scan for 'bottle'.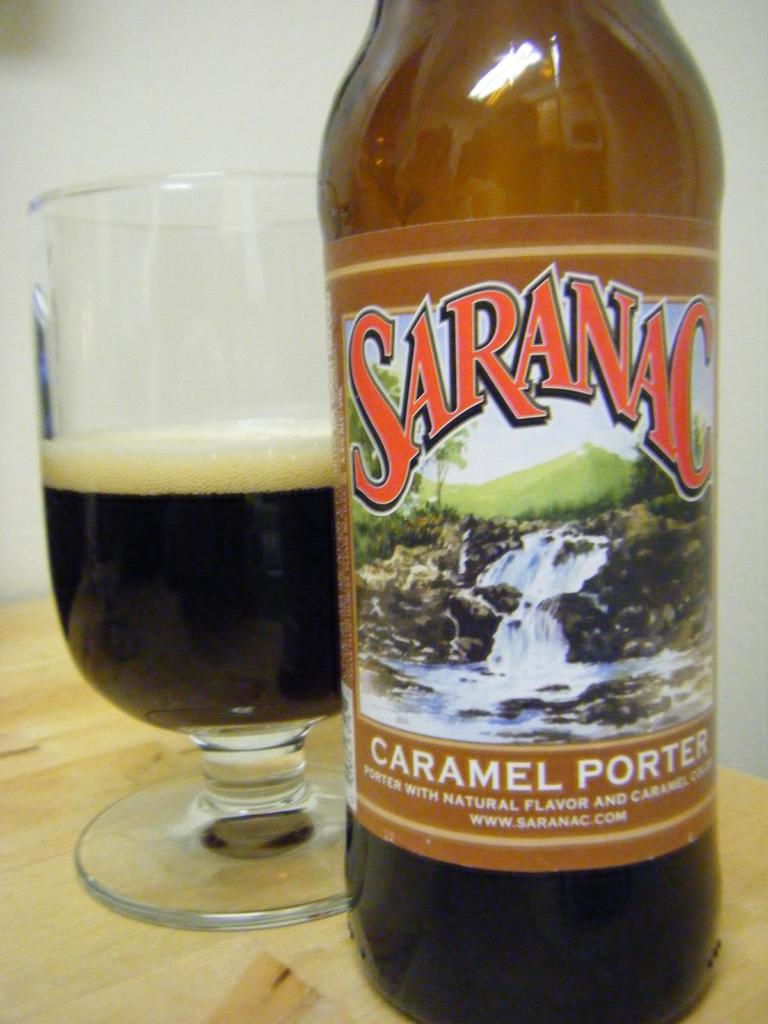
Scan result: [323, 0, 706, 1023].
